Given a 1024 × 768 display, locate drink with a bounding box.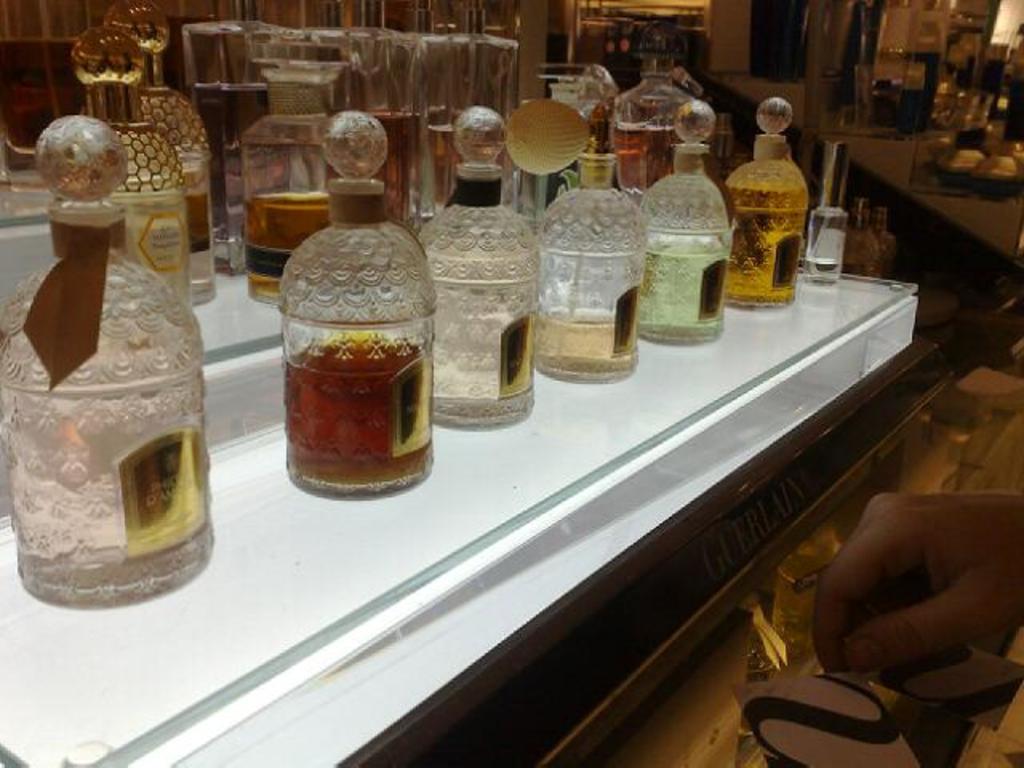
Located: 427,104,469,198.
